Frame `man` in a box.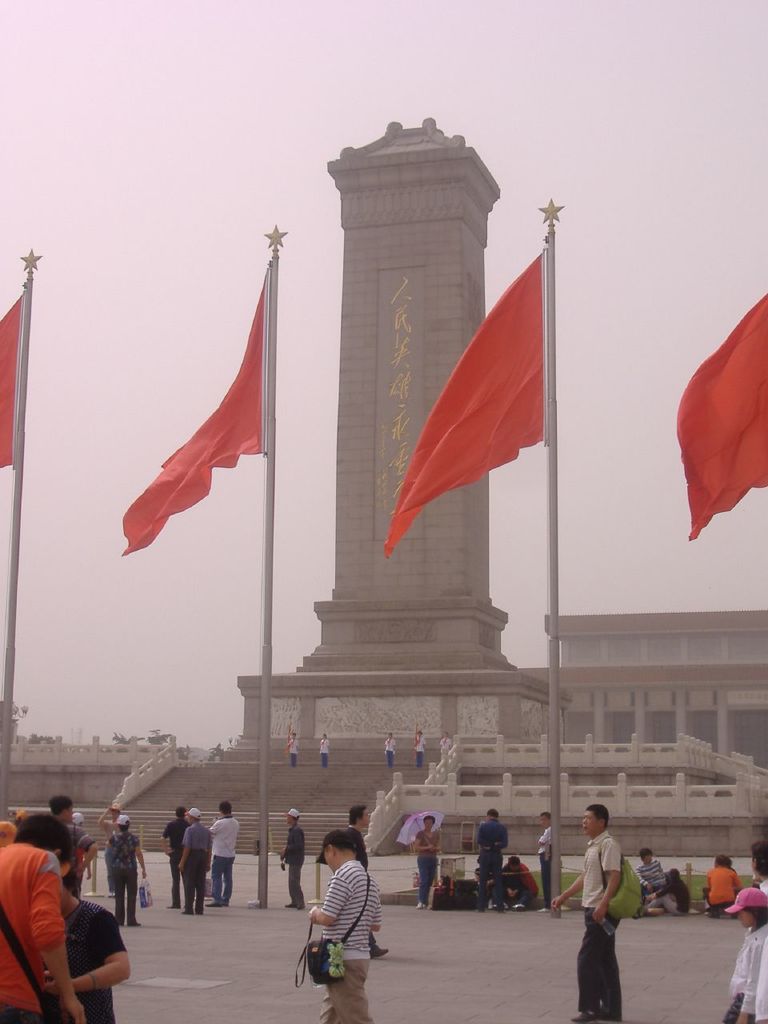
(0,812,86,1023).
